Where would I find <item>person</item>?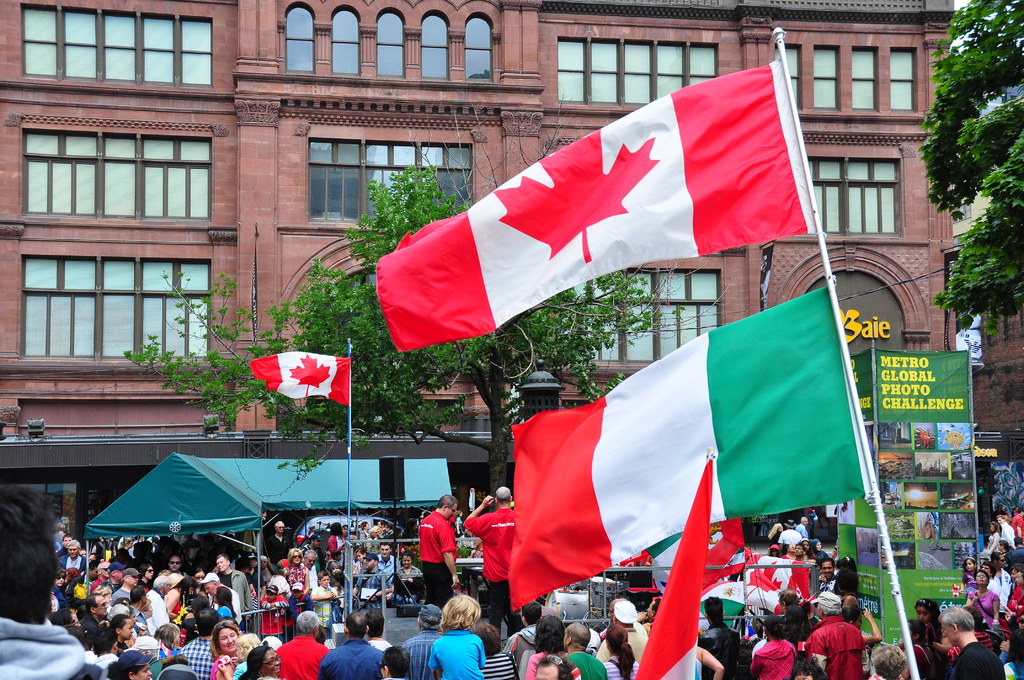
At Rect(1000, 626, 1023, 679).
